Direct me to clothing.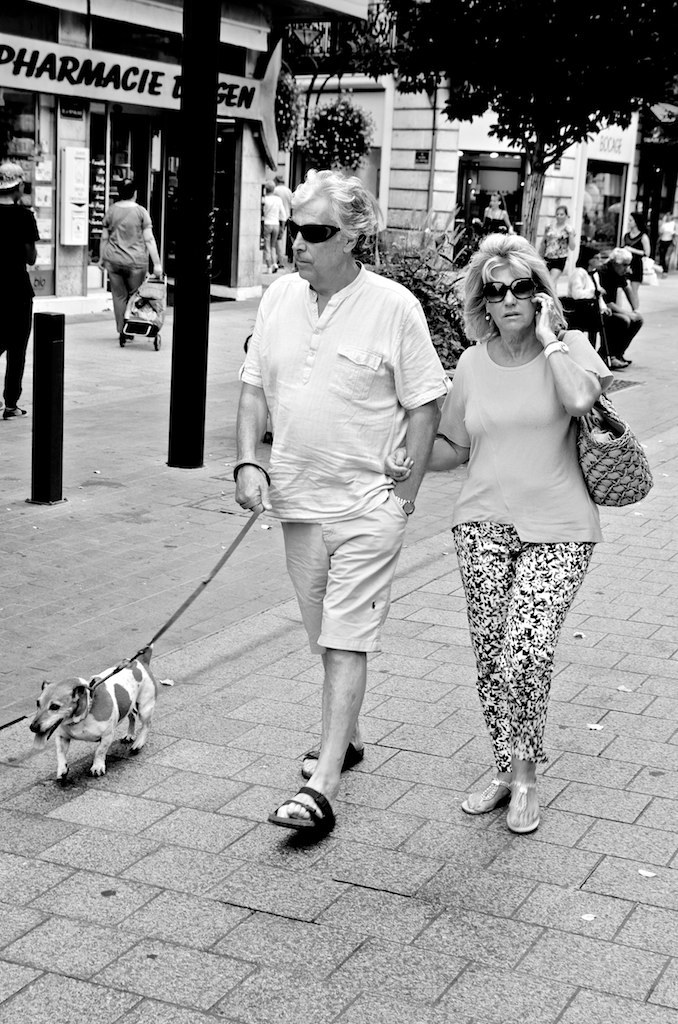
Direction: x1=476 y1=211 x2=504 y2=234.
